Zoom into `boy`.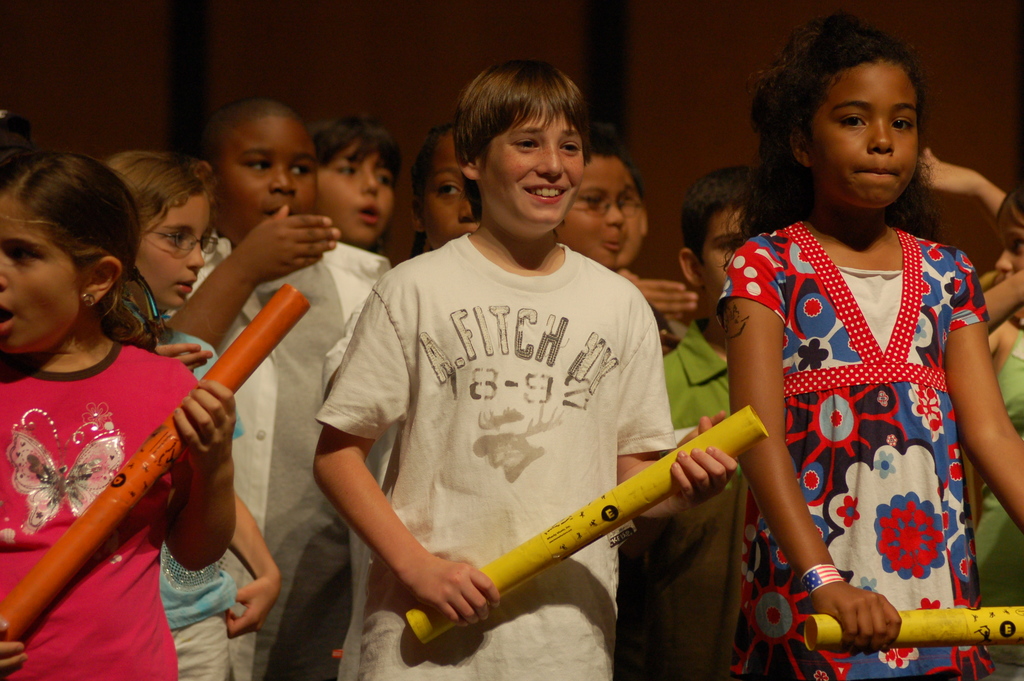
Zoom target: [619, 160, 757, 680].
